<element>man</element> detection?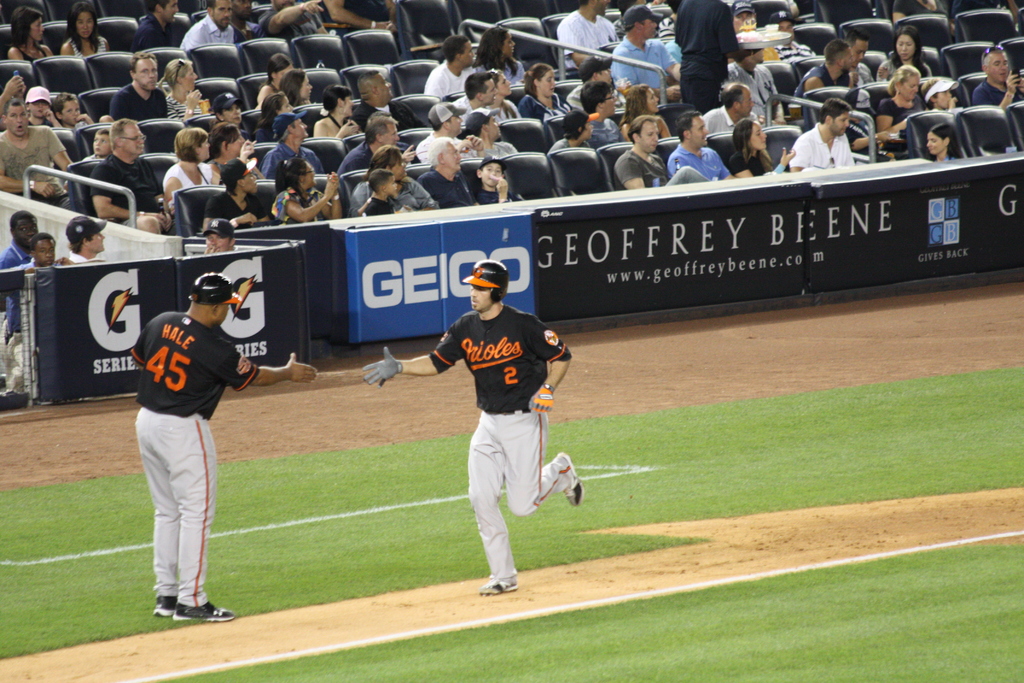
796 38 855 96
